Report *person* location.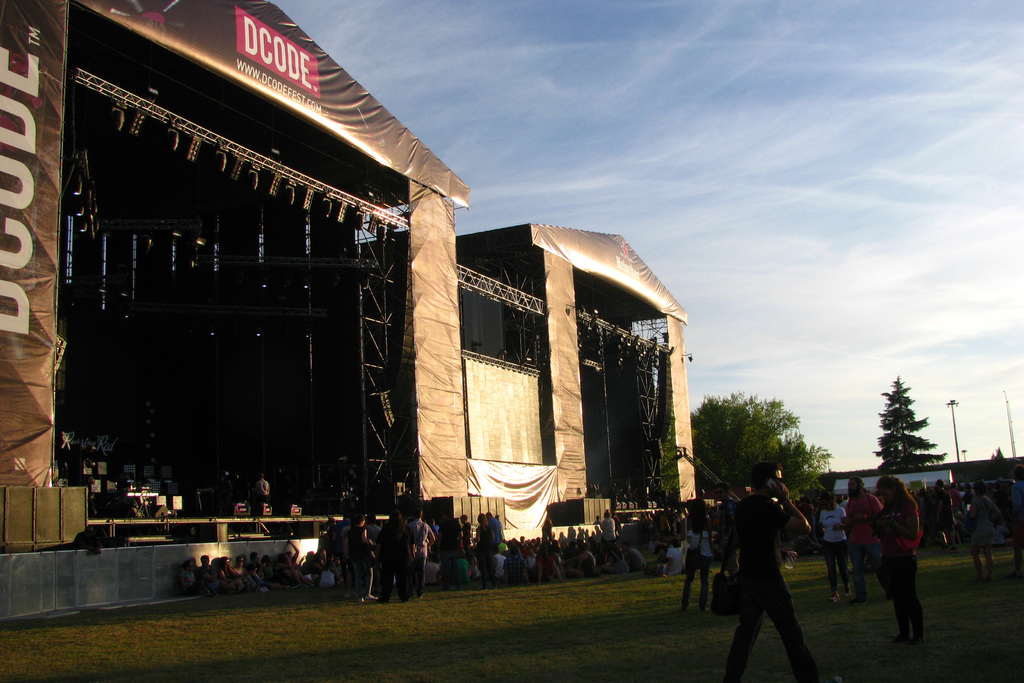
Report: locate(844, 481, 886, 599).
